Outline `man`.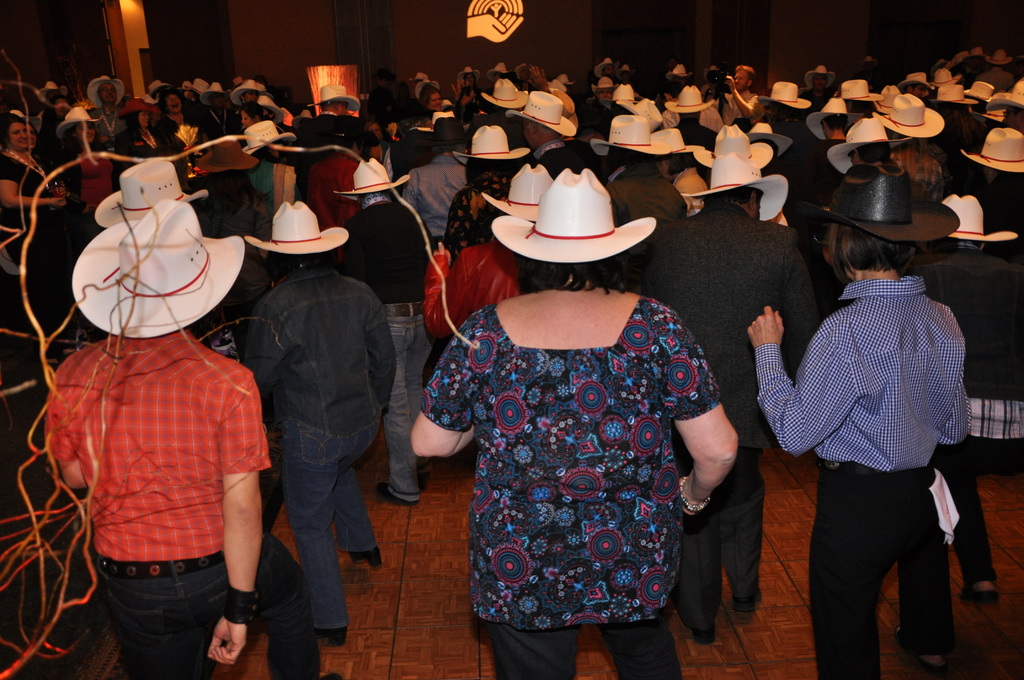
Outline: [205, 80, 234, 146].
